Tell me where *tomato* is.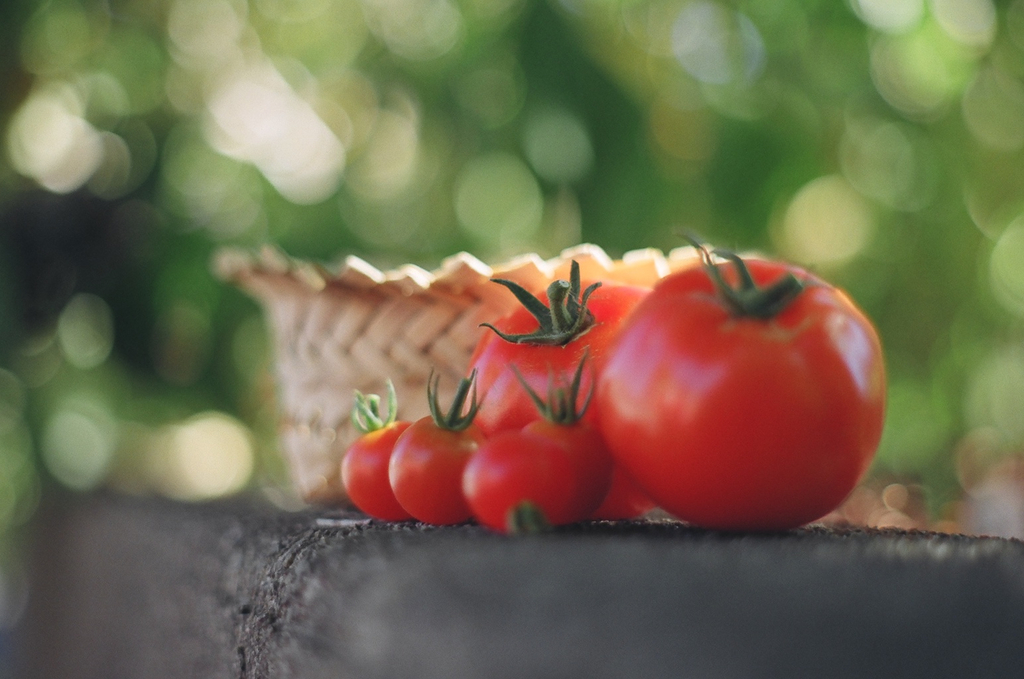
*tomato* is at [left=462, top=261, right=661, bottom=520].
